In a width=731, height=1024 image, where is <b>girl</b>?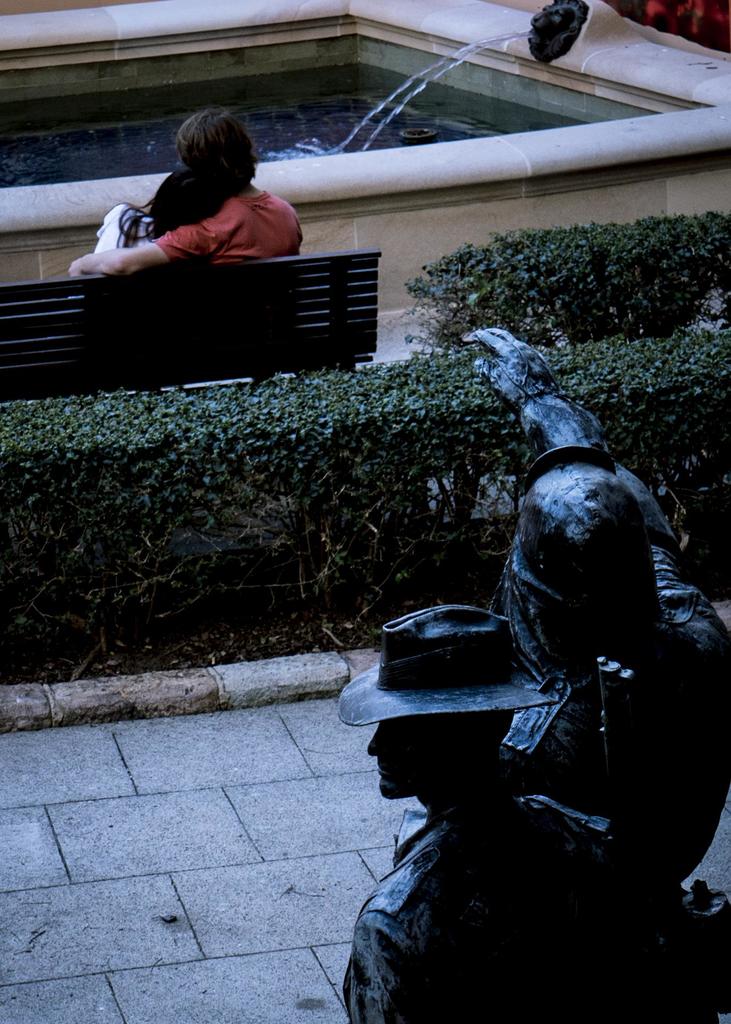
64/102/305/278.
